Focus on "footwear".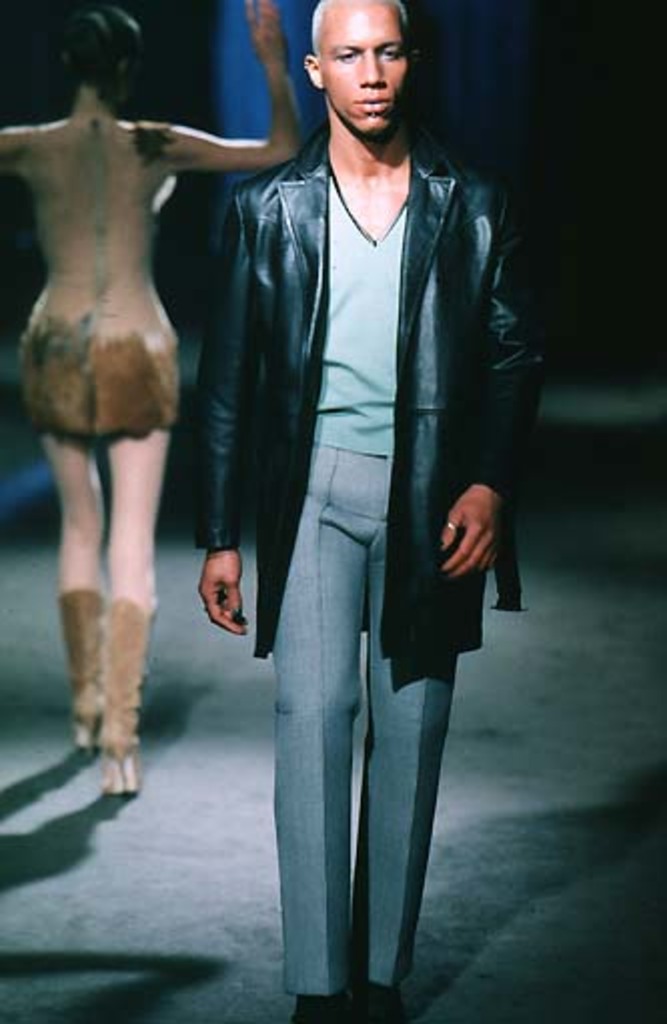
Focused at bbox(357, 980, 405, 1022).
